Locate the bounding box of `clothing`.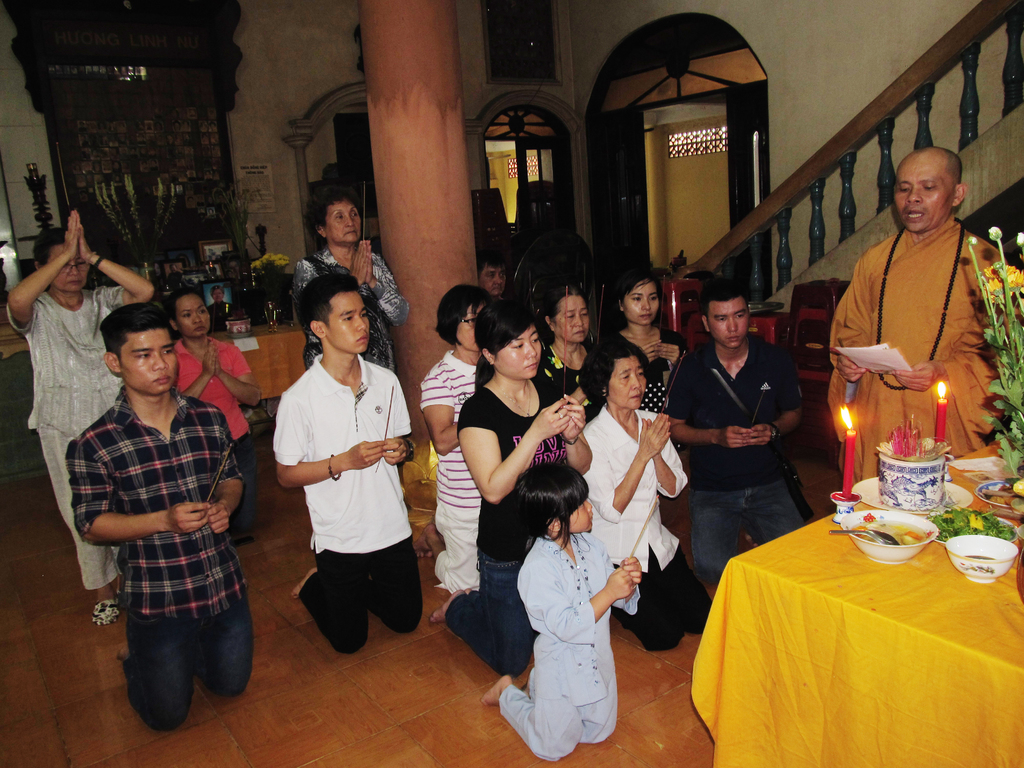
Bounding box: detection(287, 241, 411, 383).
